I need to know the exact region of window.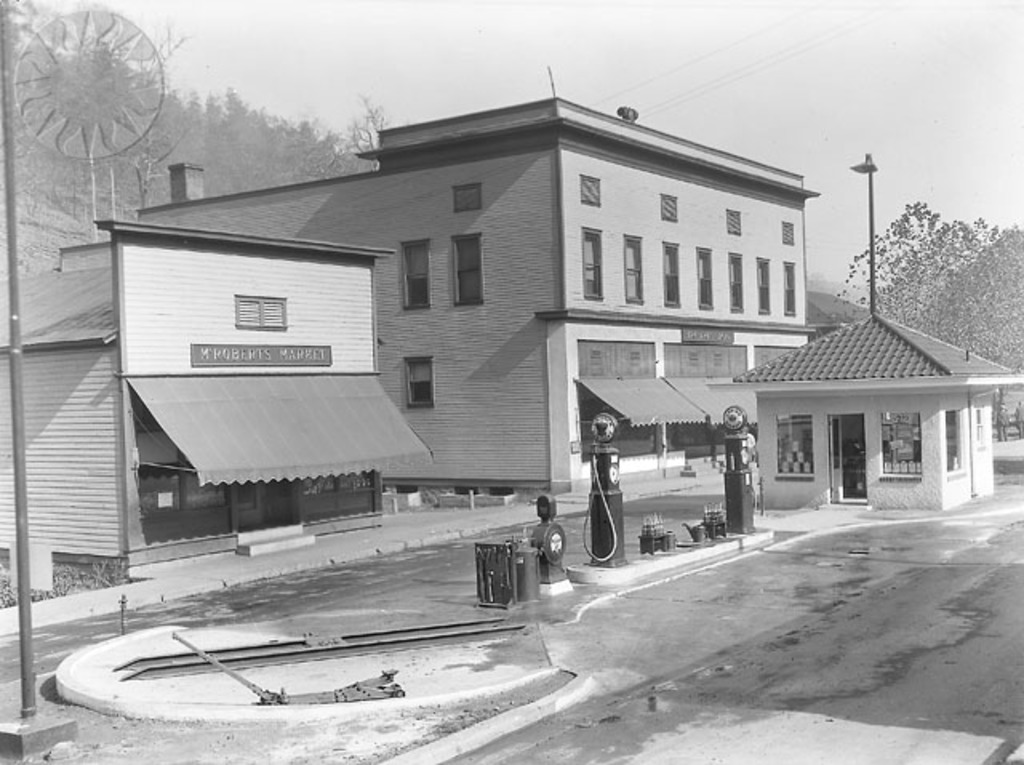
Region: x1=659 y1=237 x2=680 y2=310.
